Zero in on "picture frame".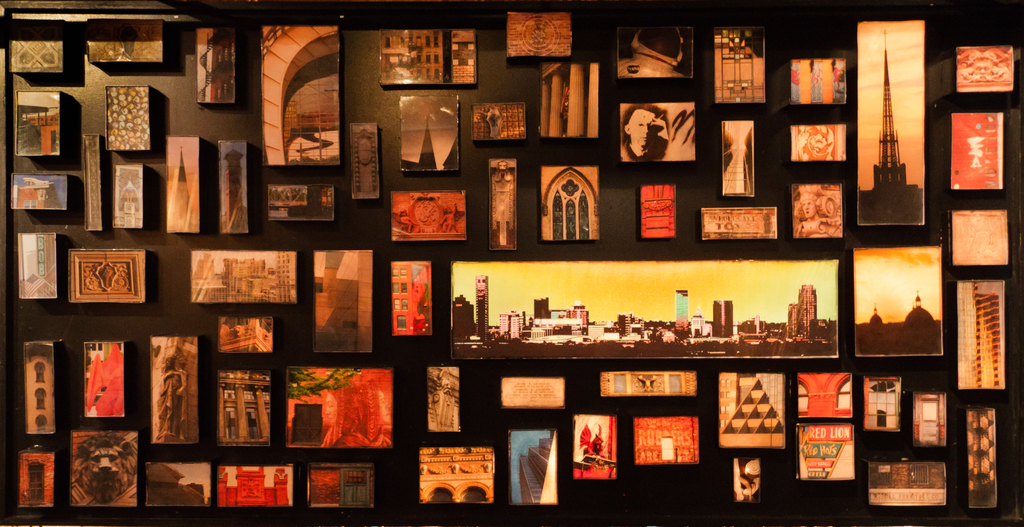
Zeroed in: box=[502, 12, 575, 64].
